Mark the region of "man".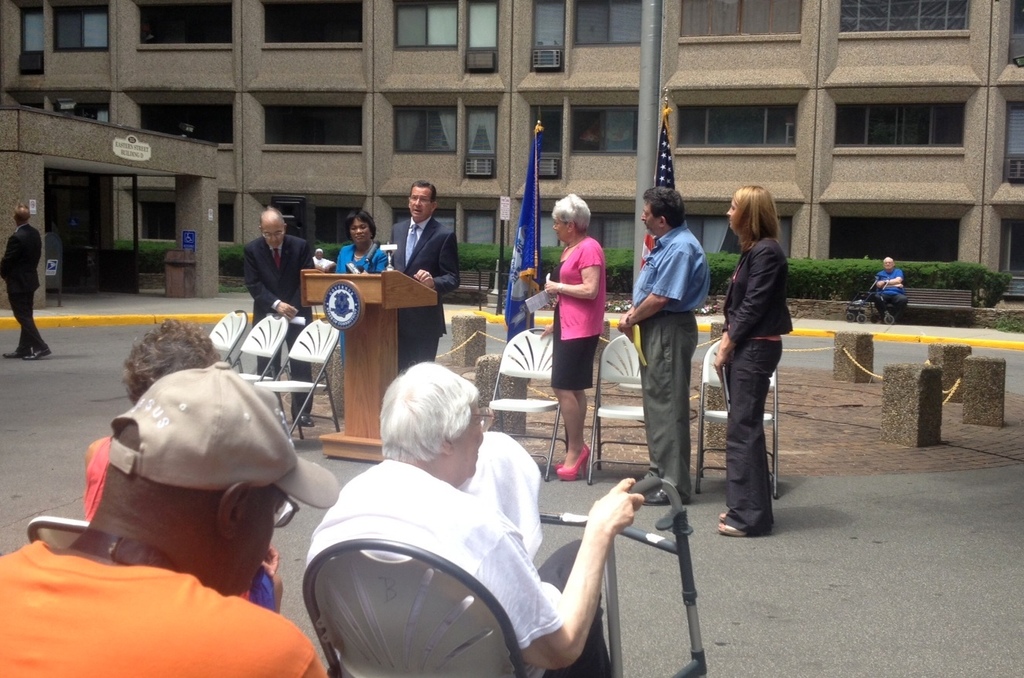
Region: detection(0, 376, 340, 677).
